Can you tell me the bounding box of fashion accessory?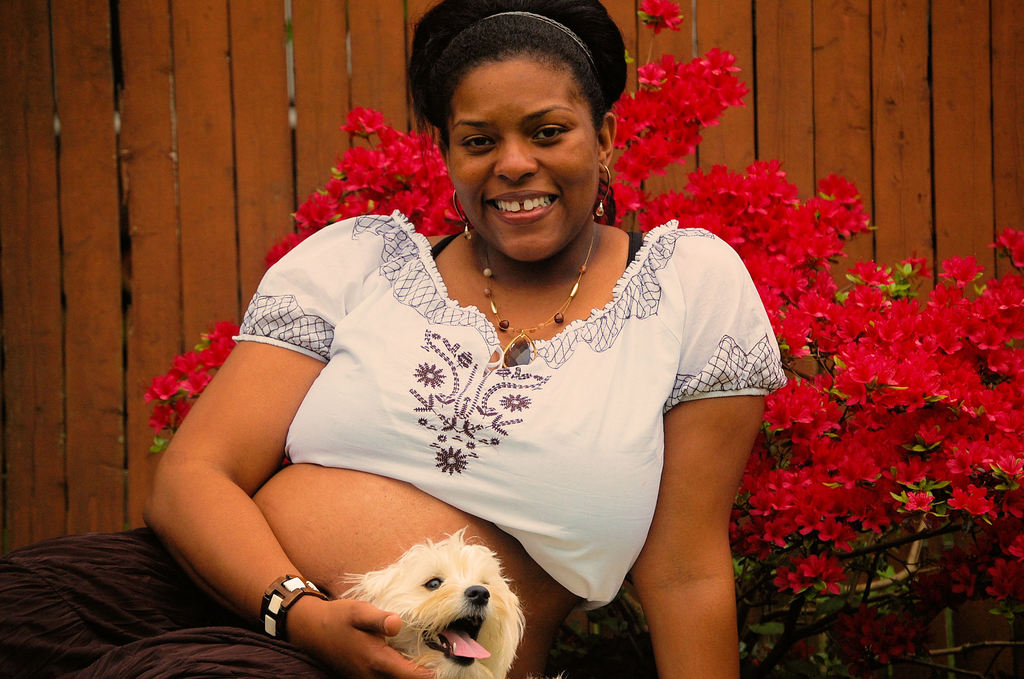
257,577,326,648.
